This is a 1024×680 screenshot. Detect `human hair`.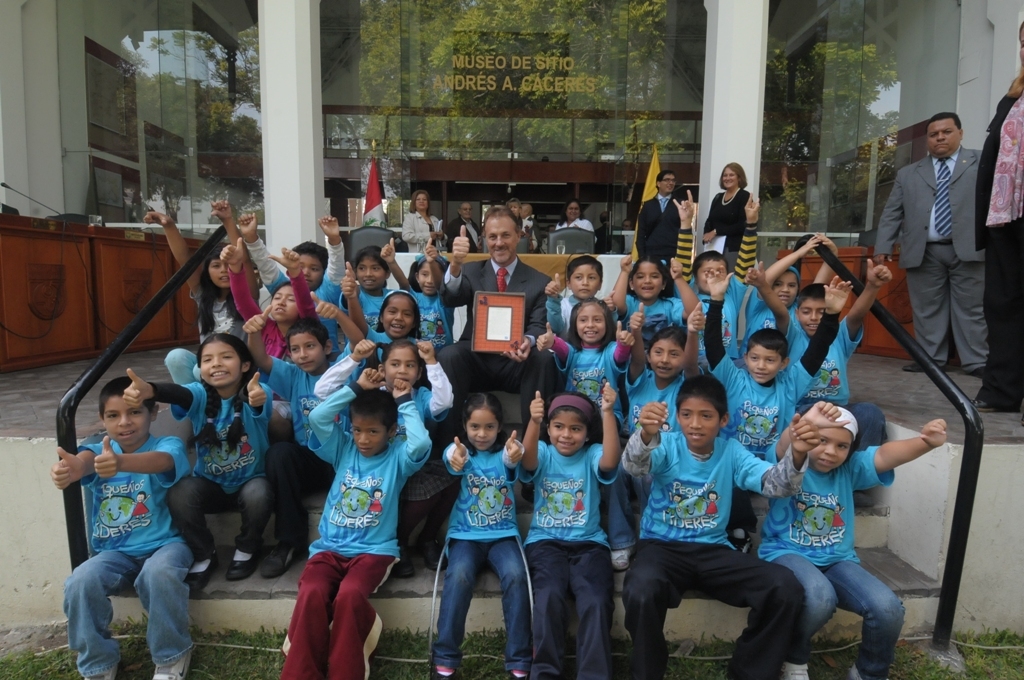
box(654, 167, 675, 192).
